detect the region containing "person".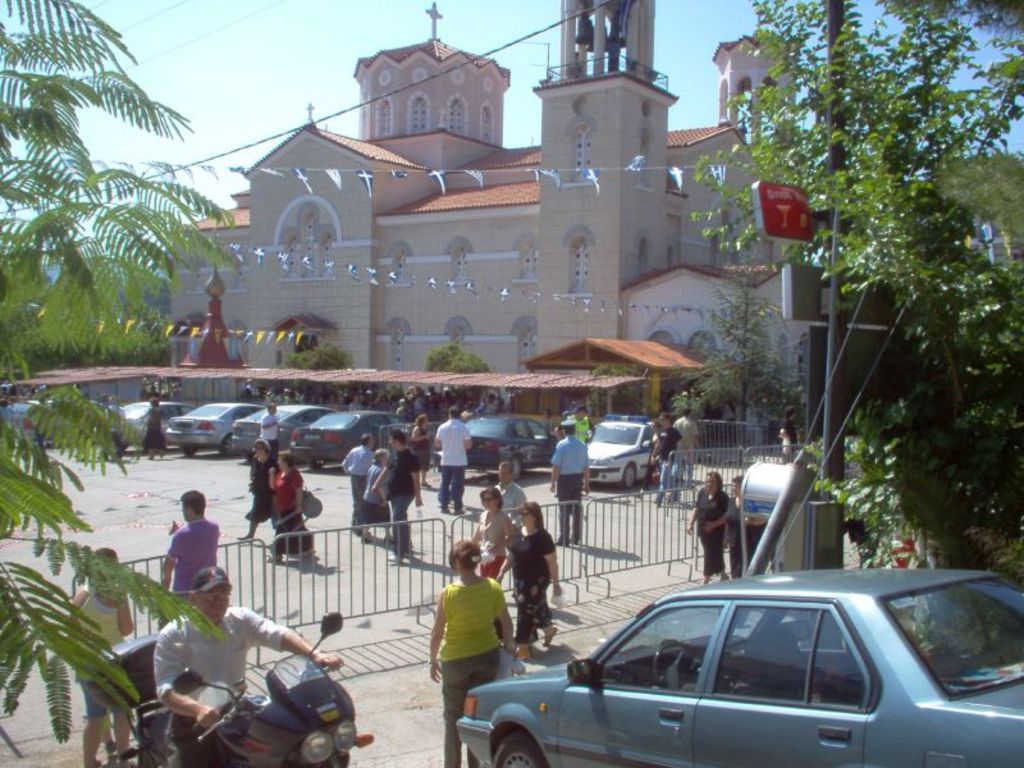
box=[150, 564, 348, 767].
